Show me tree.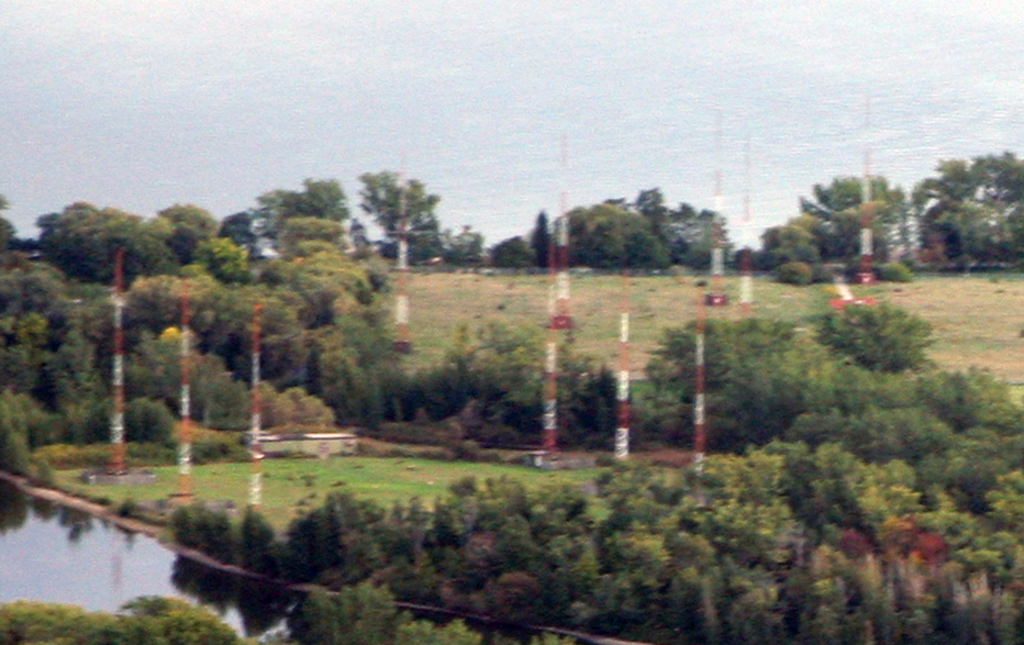
tree is here: 198/237/252/280.
